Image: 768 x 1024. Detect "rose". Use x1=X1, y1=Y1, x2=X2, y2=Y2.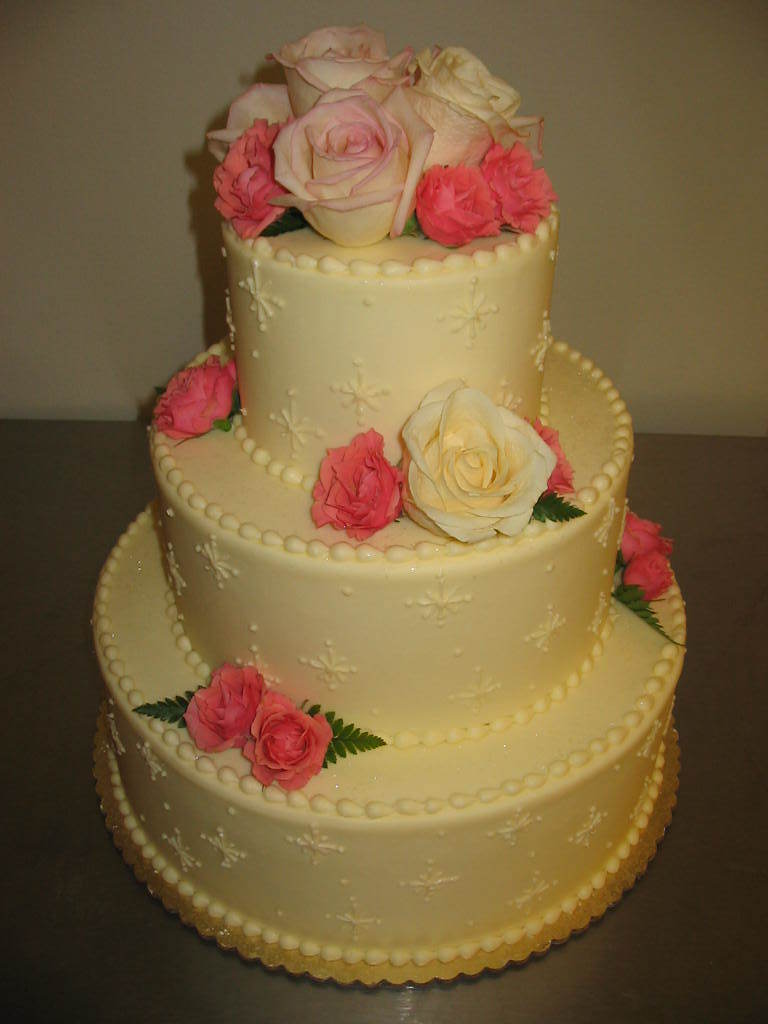
x1=185, y1=662, x2=273, y2=751.
